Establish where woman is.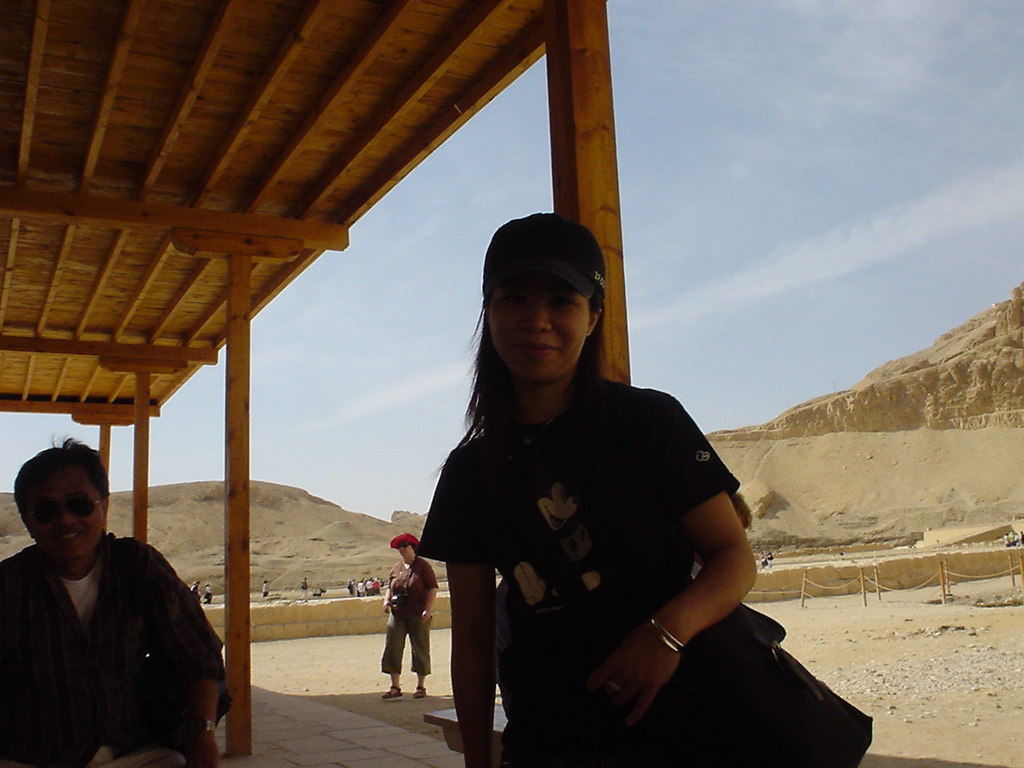
Established at box(382, 218, 766, 767).
